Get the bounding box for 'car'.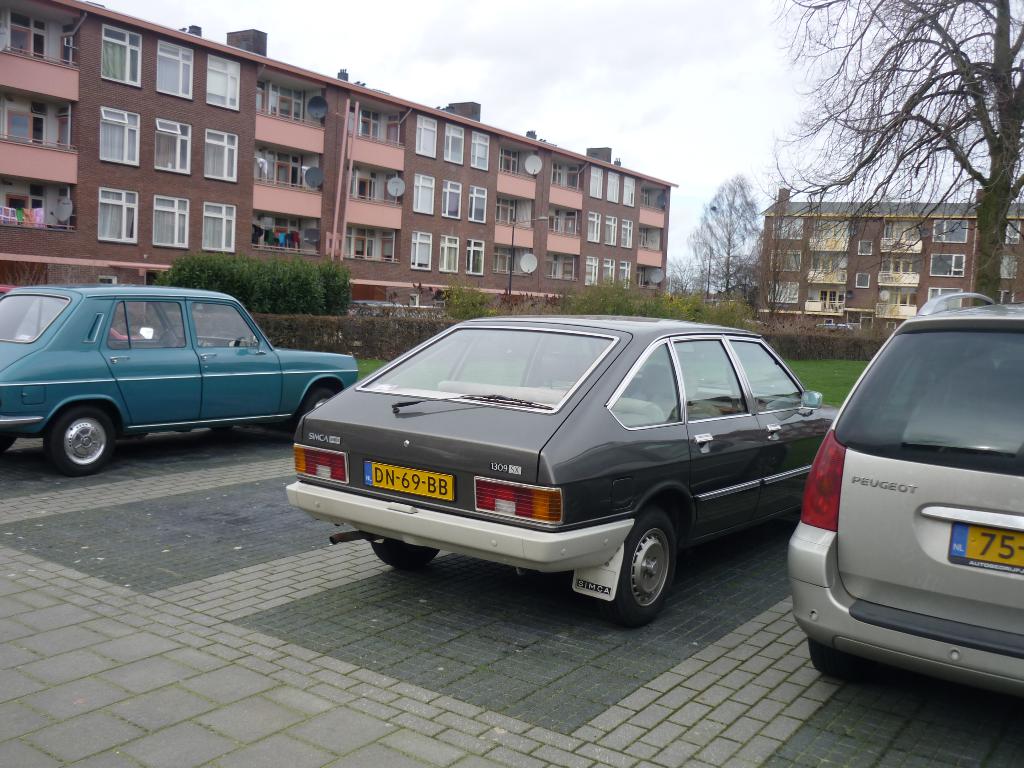
<bbox>0, 285, 360, 479</bbox>.
